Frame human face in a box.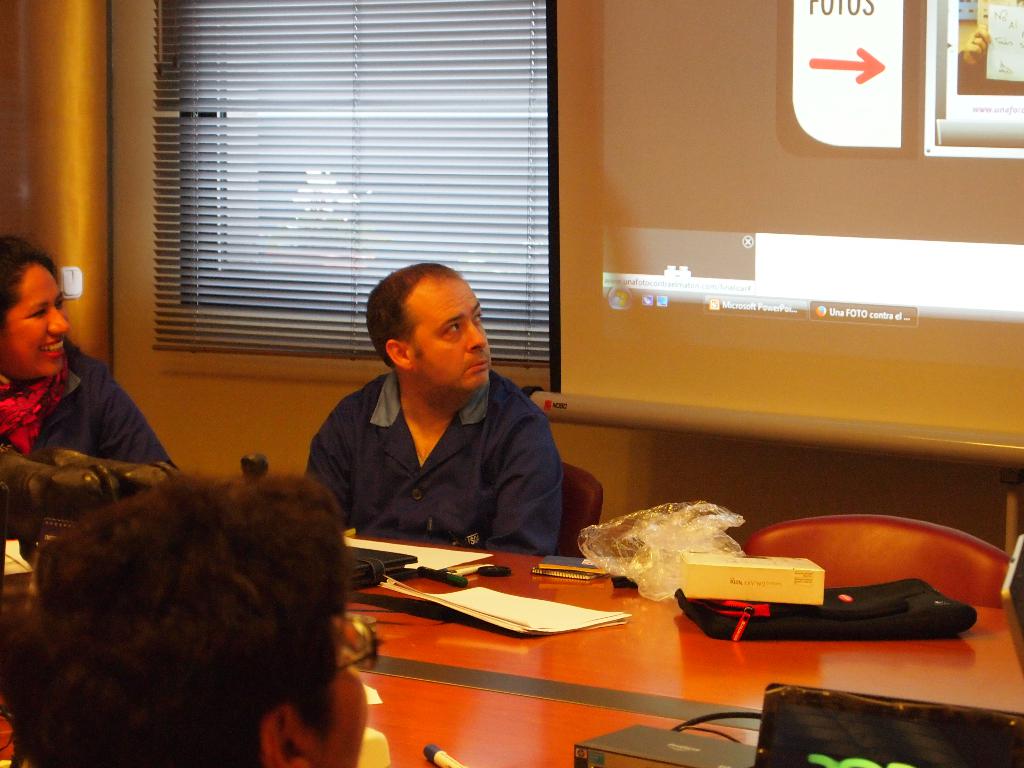
0 268 71 379.
